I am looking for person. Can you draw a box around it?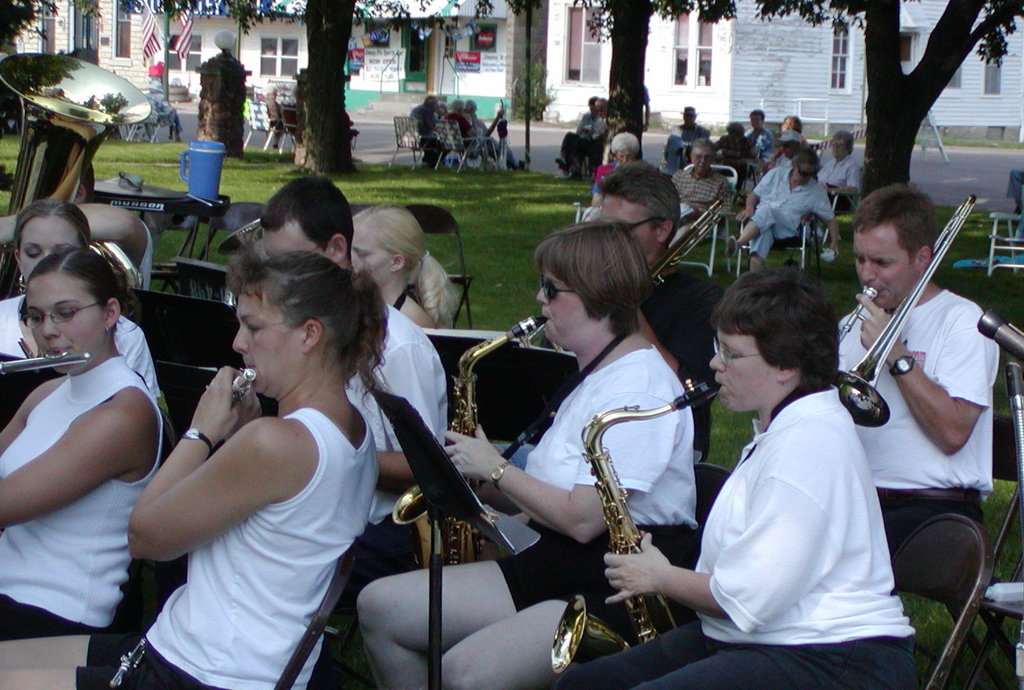
Sure, the bounding box is Rect(555, 269, 921, 689).
